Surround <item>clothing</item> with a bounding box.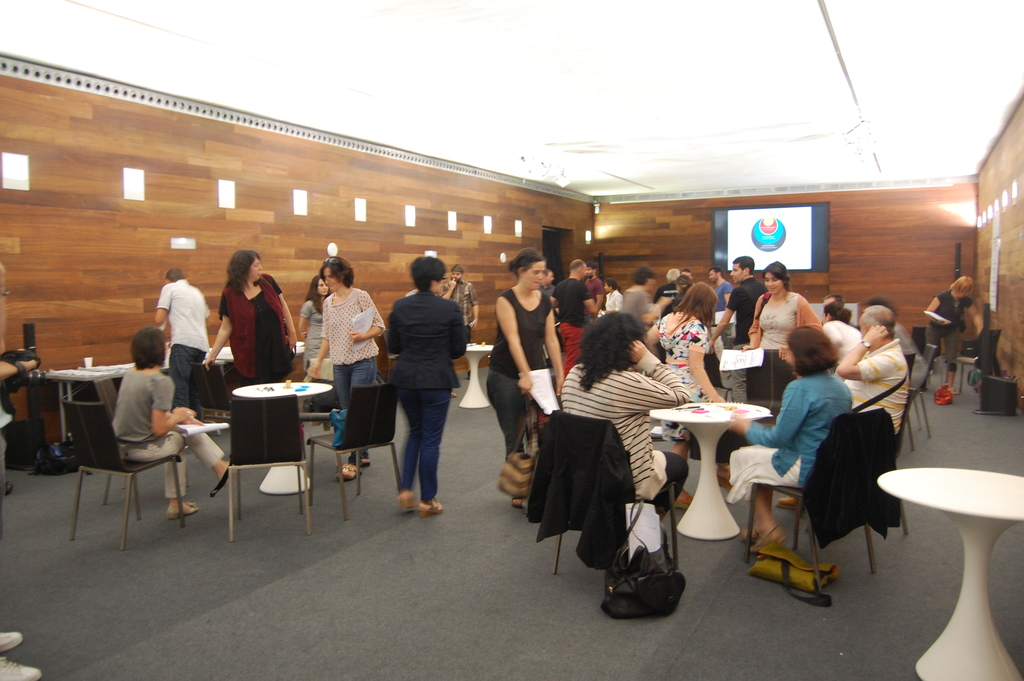
left=822, top=319, right=858, bottom=353.
